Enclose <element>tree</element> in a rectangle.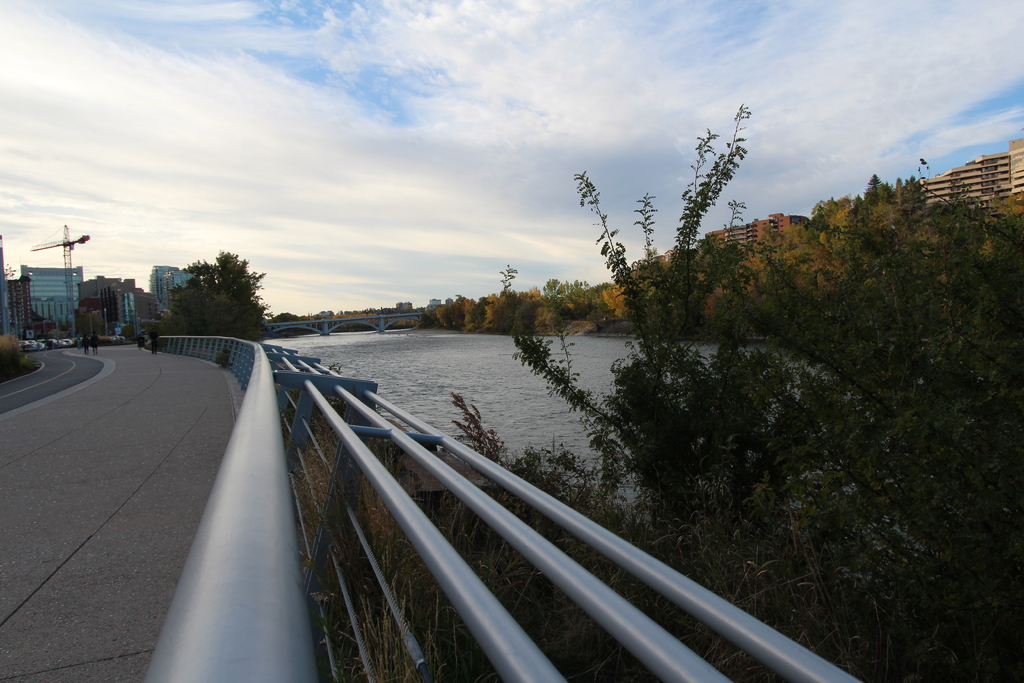
164:286:192:327.
